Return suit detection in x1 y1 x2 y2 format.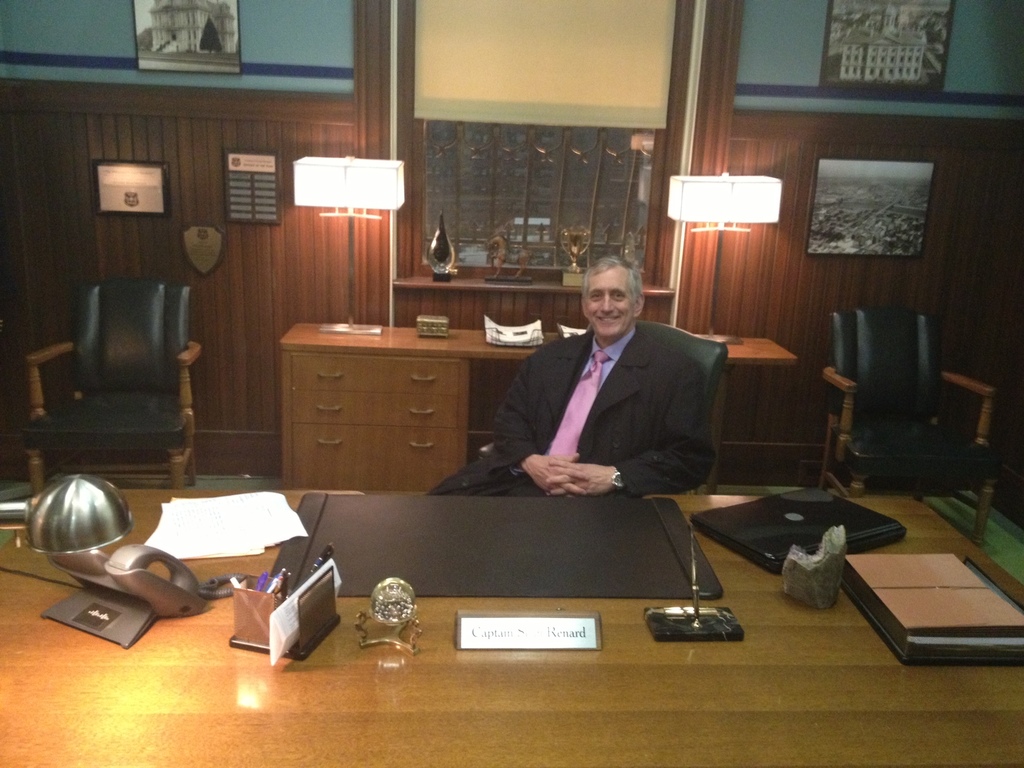
486 278 736 527.
